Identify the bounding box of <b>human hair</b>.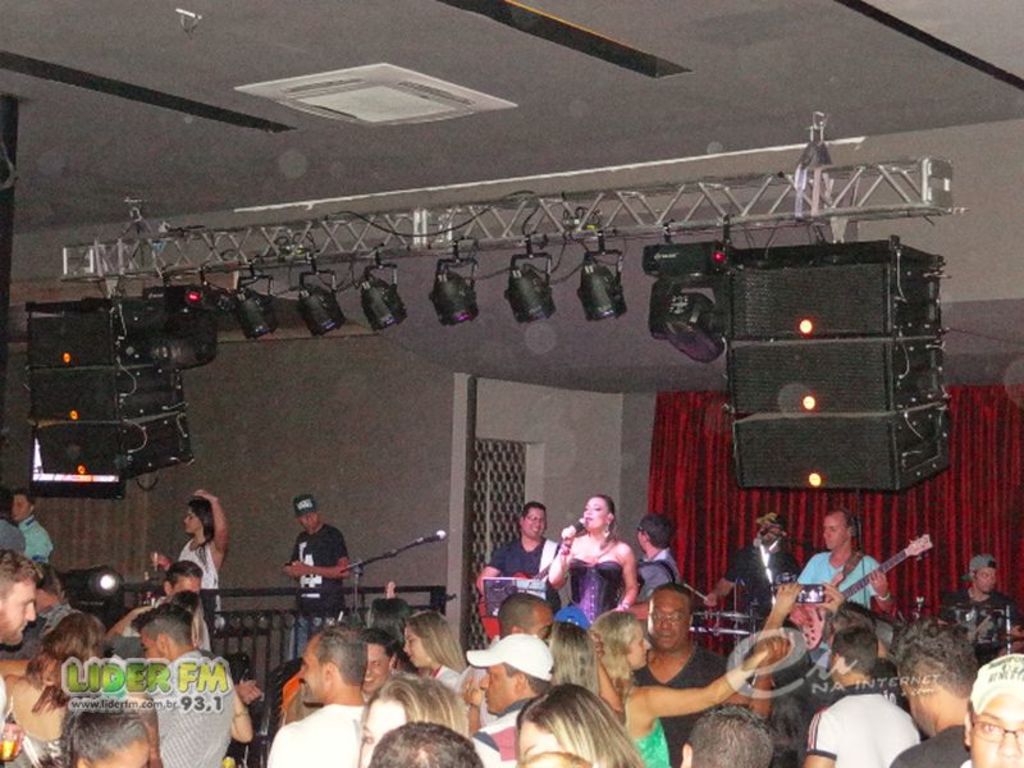
locate(527, 682, 614, 767).
